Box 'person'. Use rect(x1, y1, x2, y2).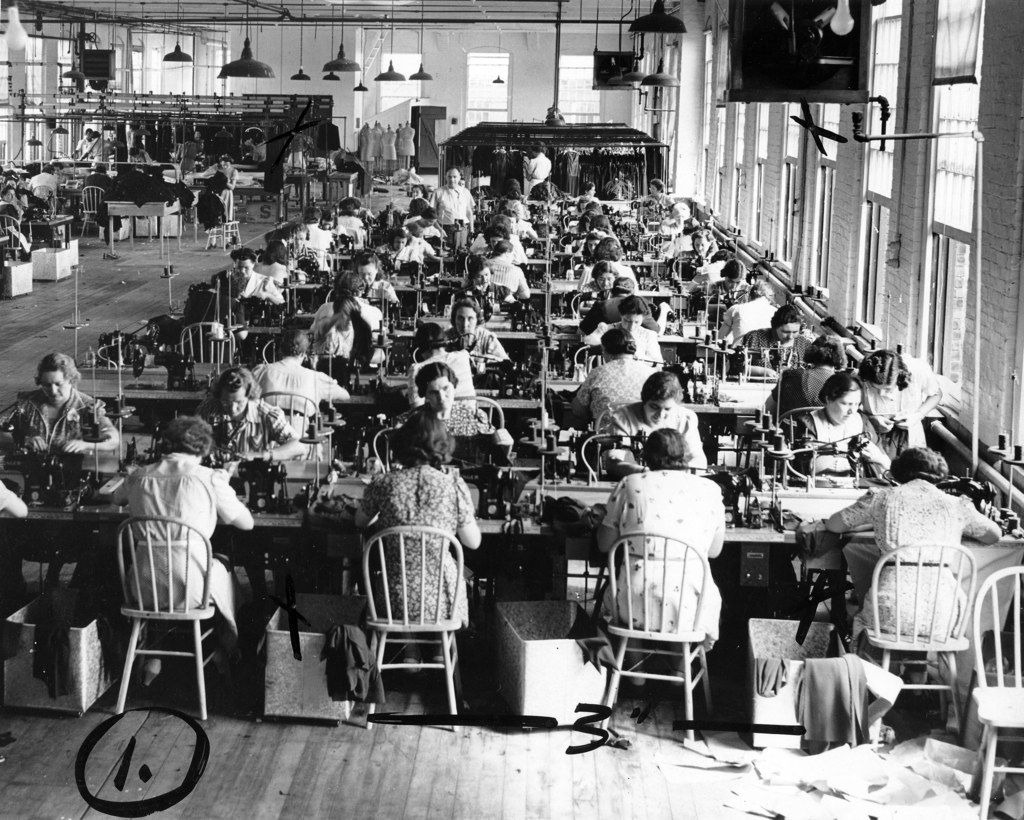
rect(858, 346, 944, 463).
